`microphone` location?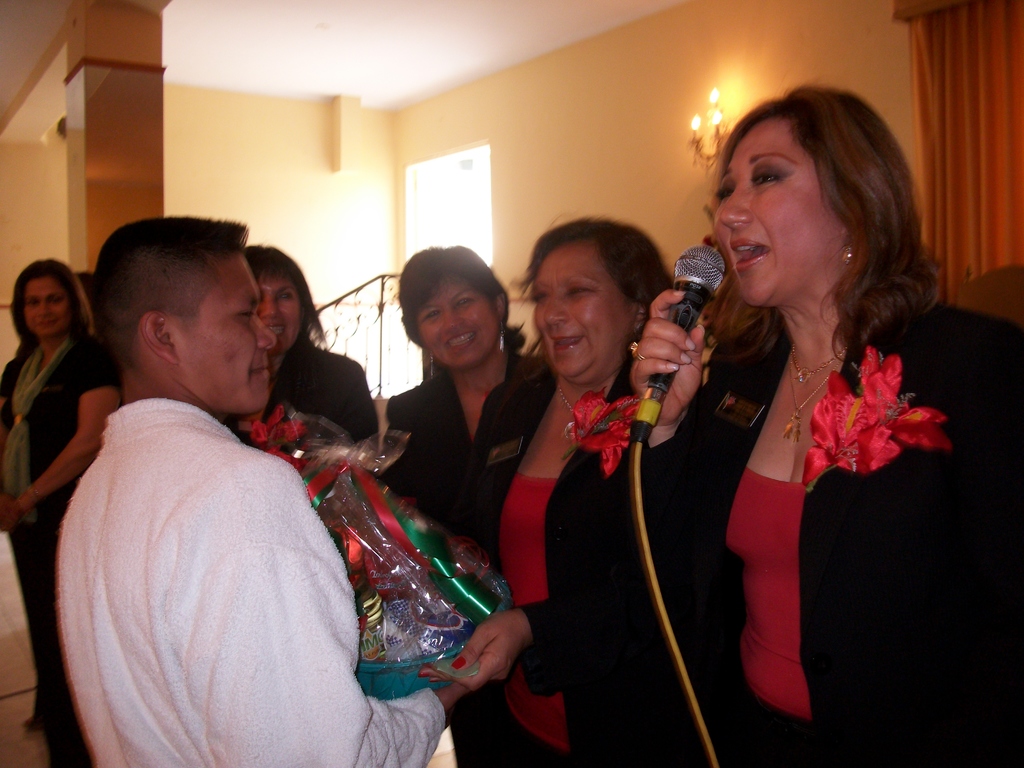
<bbox>628, 241, 726, 444</bbox>
